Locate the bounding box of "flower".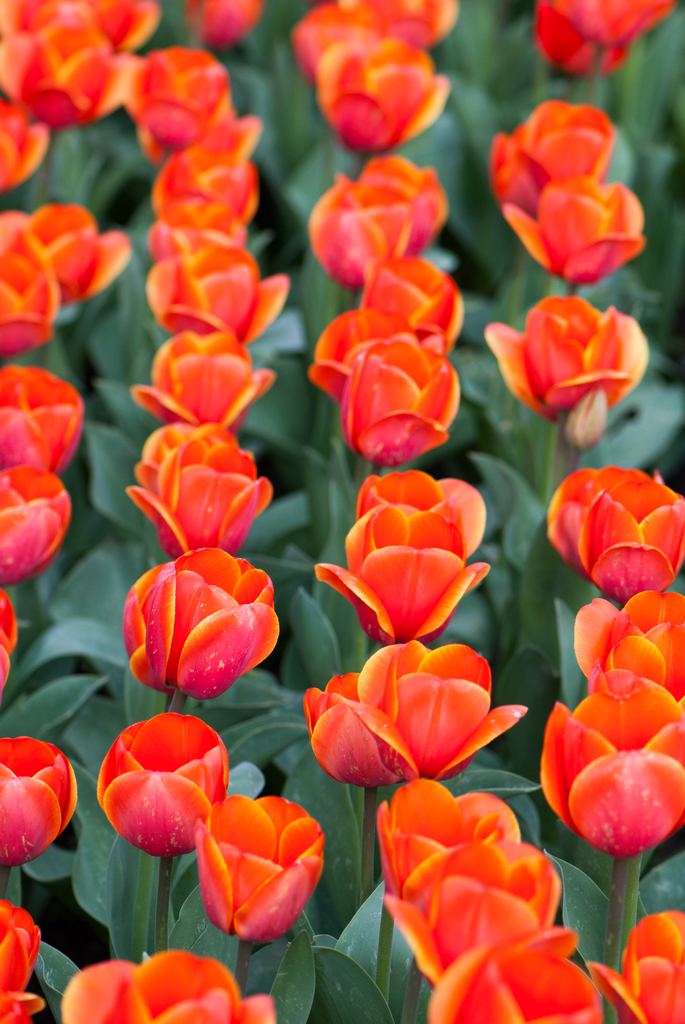
Bounding box: region(501, 172, 644, 282).
